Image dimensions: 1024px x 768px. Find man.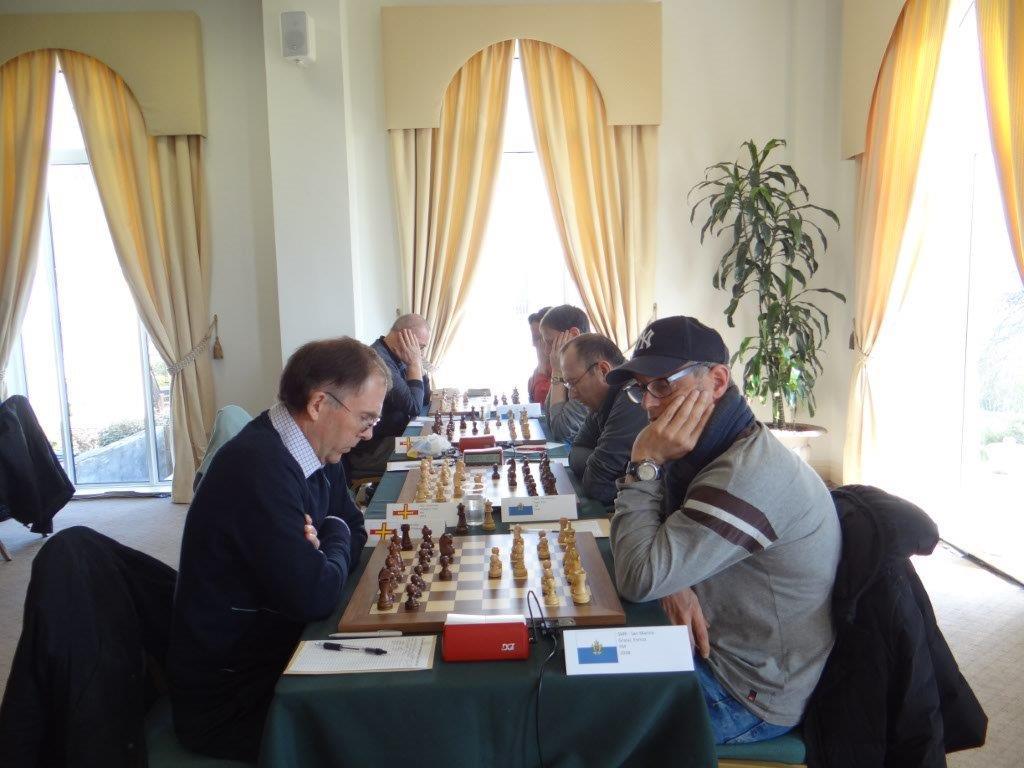
x1=168, y1=335, x2=413, y2=766.
